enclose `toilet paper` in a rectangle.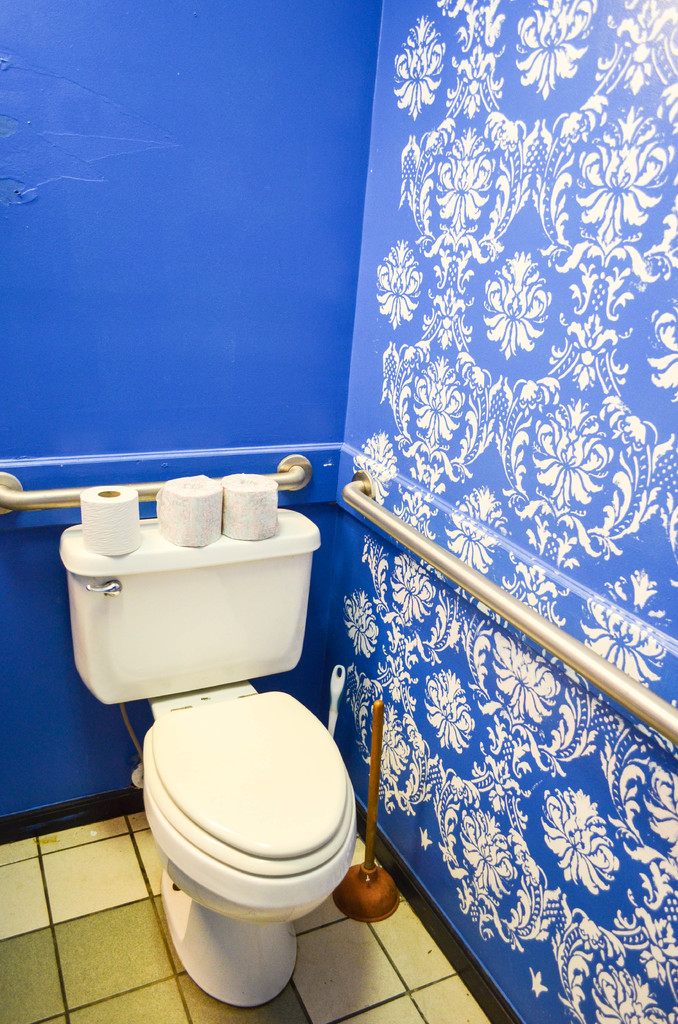
locate(153, 475, 223, 552).
